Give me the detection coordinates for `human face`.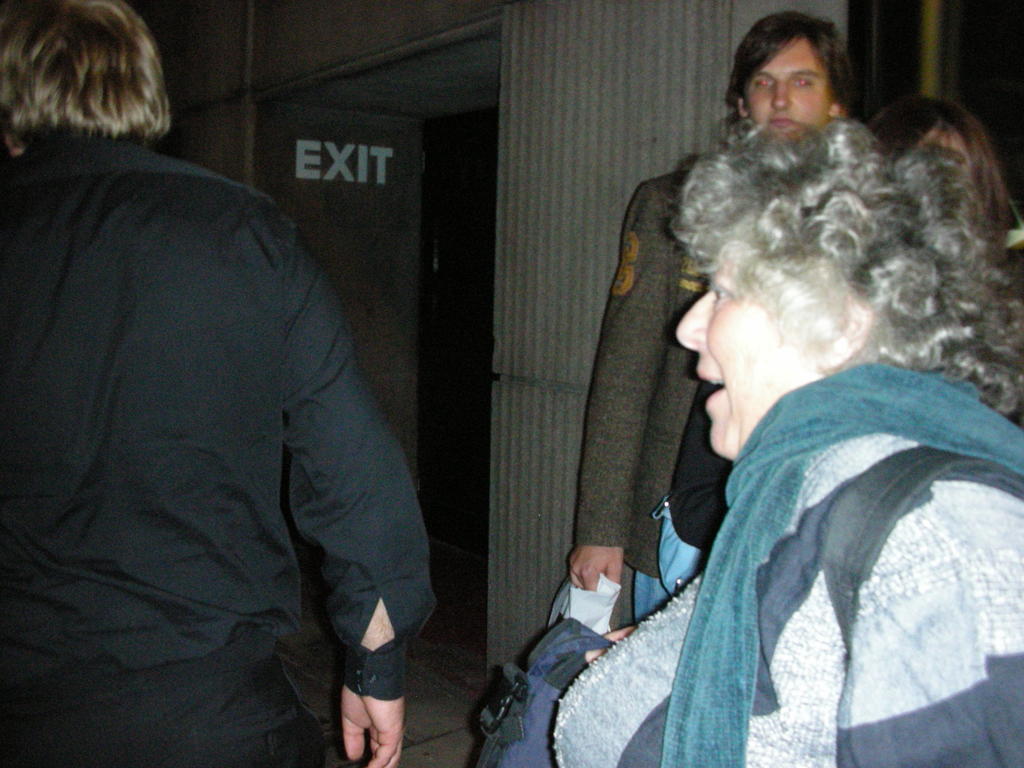
select_region(752, 36, 829, 140).
